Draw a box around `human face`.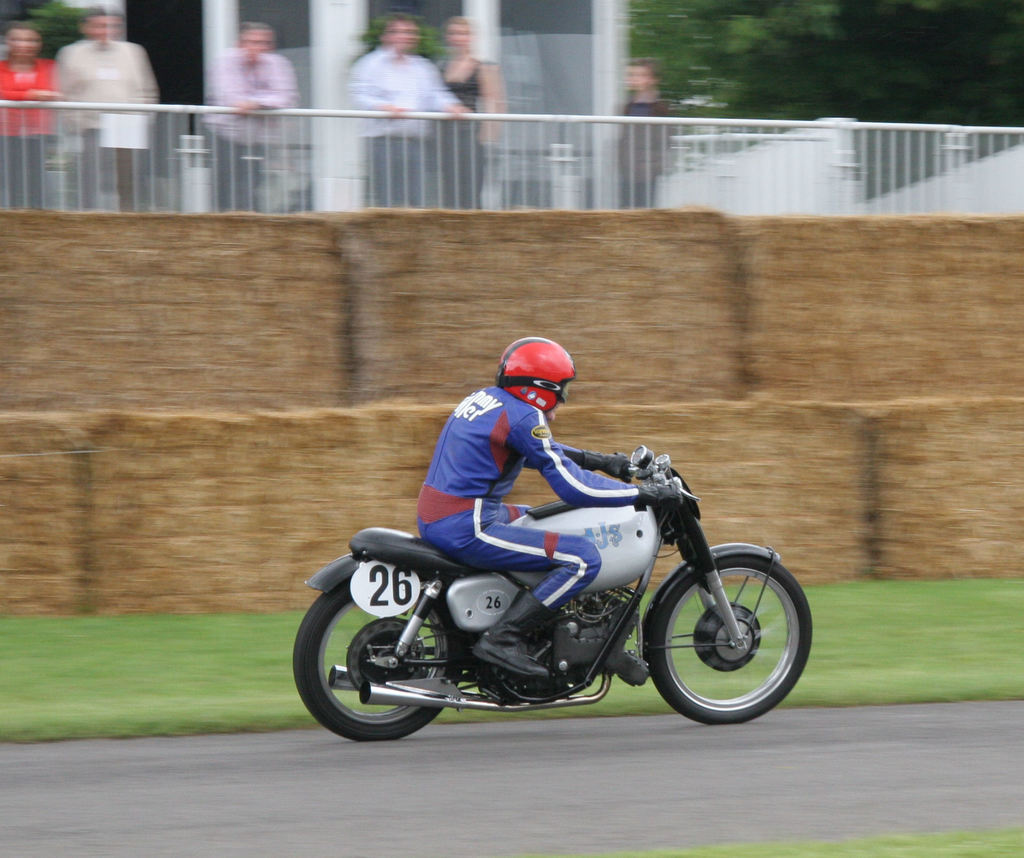
bbox=(88, 15, 113, 41).
